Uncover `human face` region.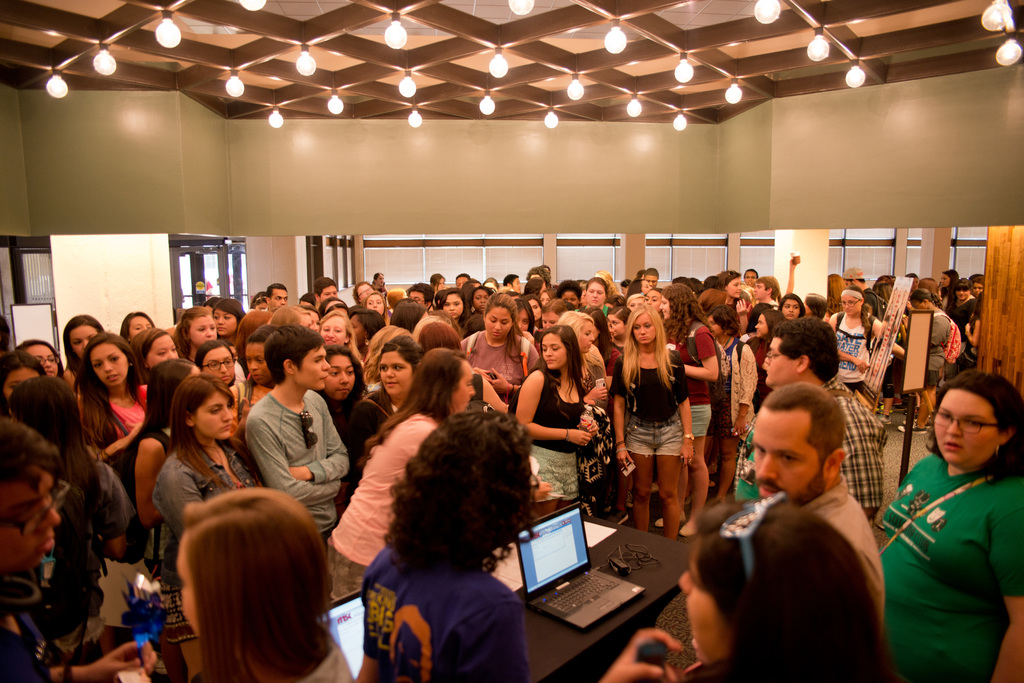
Uncovered: (442, 297, 463, 321).
